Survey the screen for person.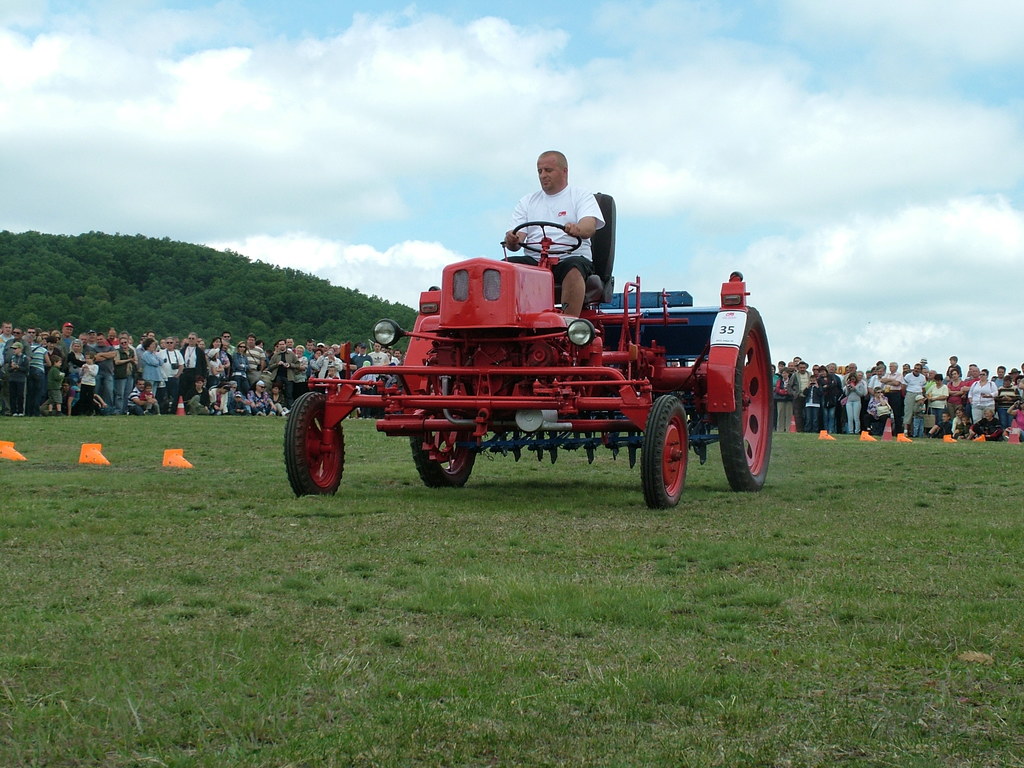
Survey found: select_region(947, 404, 974, 439).
